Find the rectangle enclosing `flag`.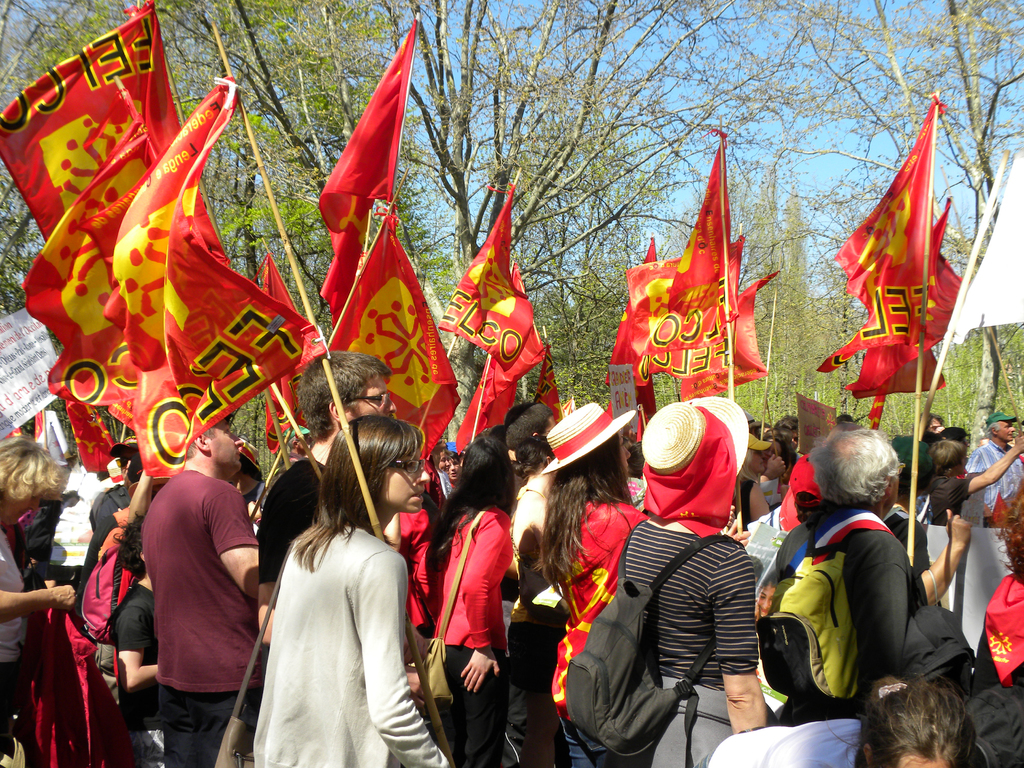
625 133 730 380.
